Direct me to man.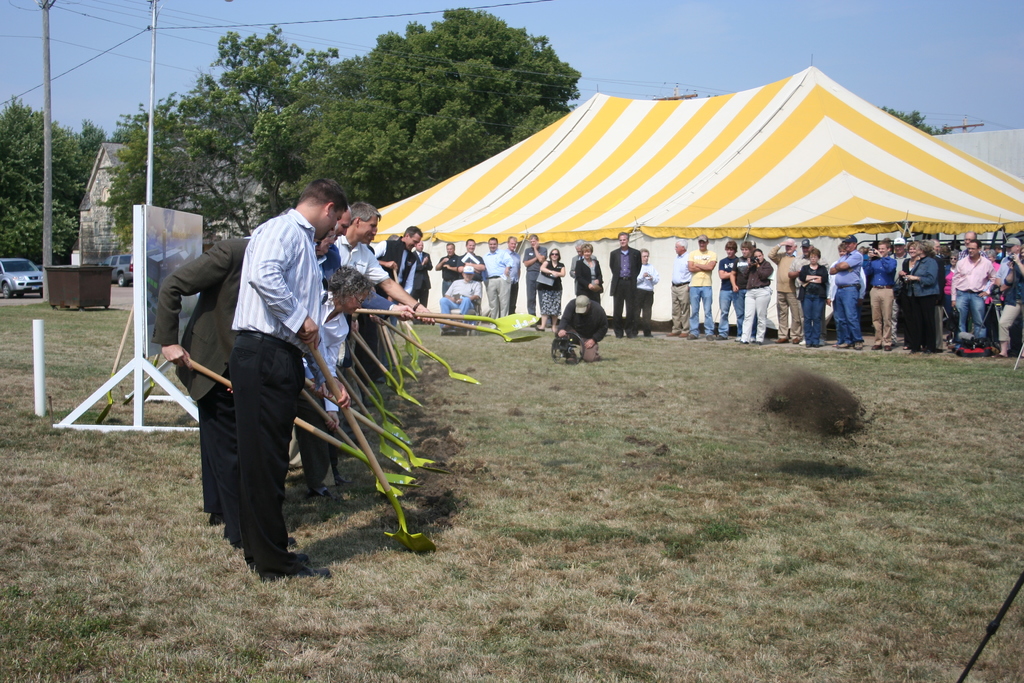
Direction: (685,231,716,342).
